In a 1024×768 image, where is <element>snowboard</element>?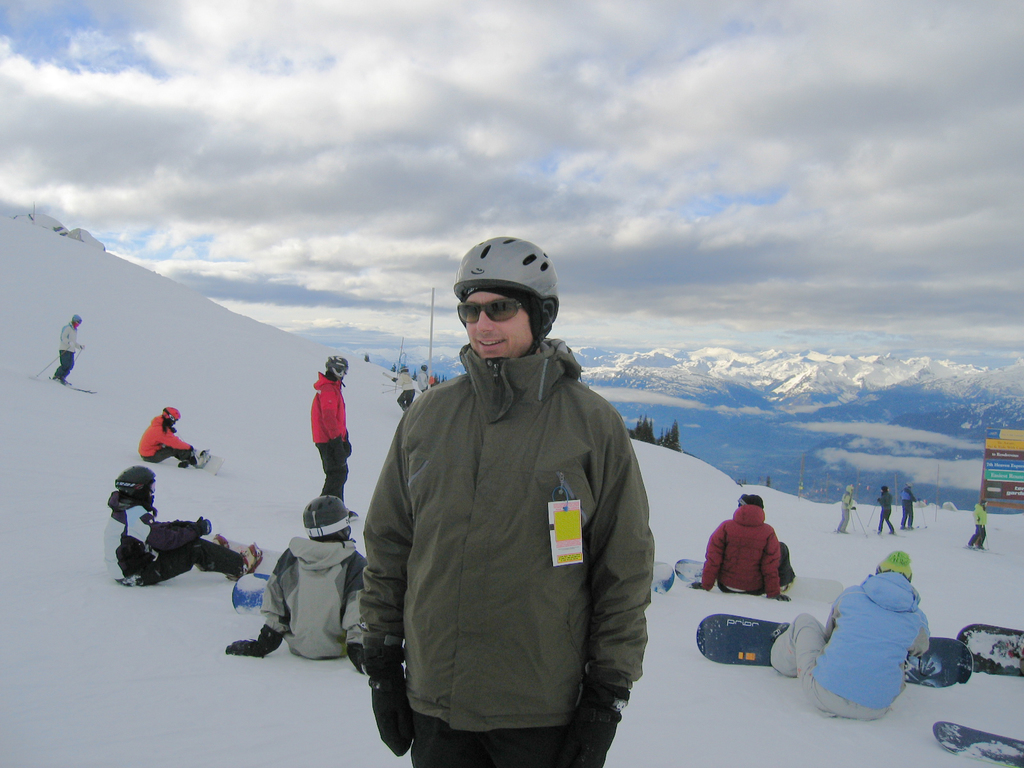
bbox(956, 624, 1023, 675).
